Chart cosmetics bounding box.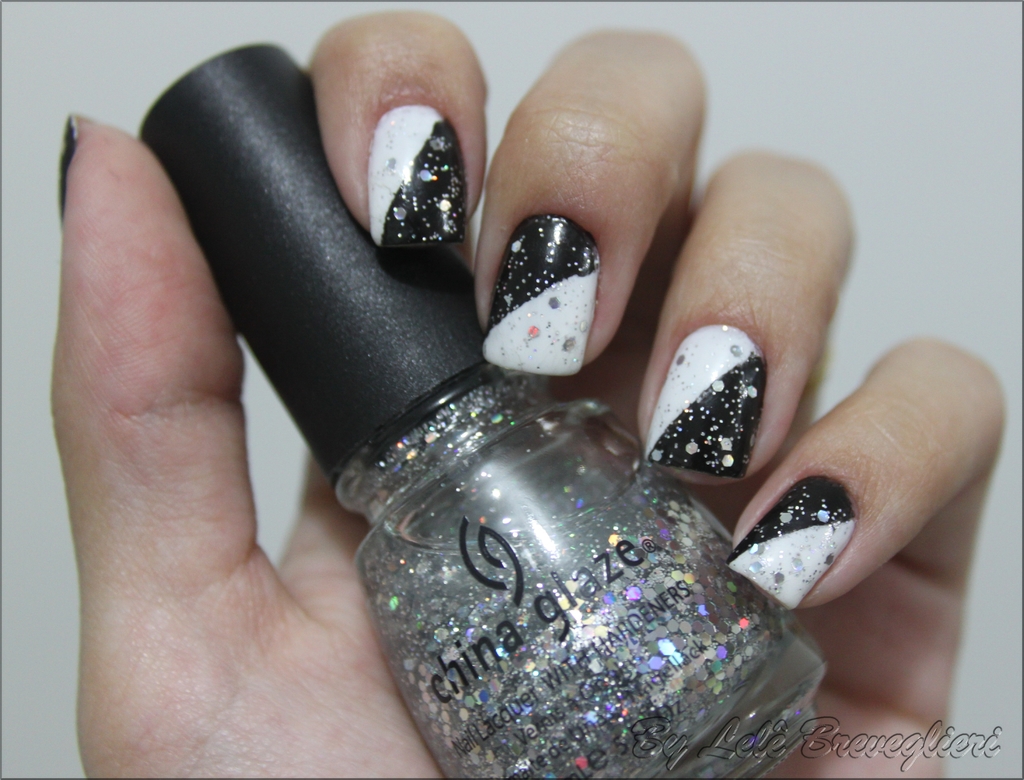
Charted: select_region(120, 39, 961, 772).
